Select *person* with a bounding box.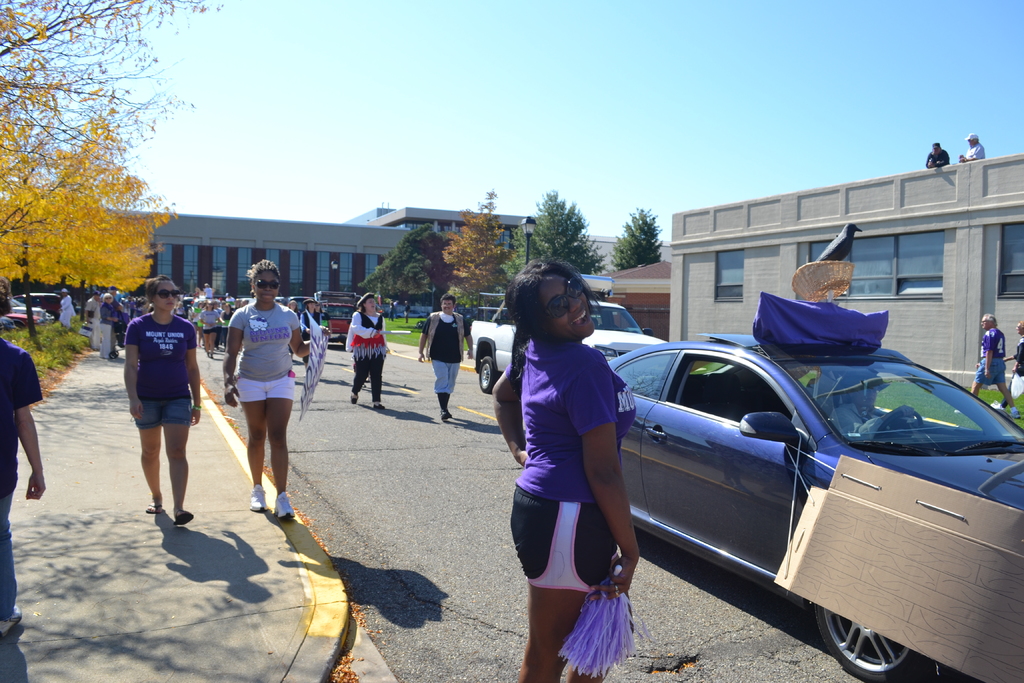
rect(0, 339, 44, 630).
